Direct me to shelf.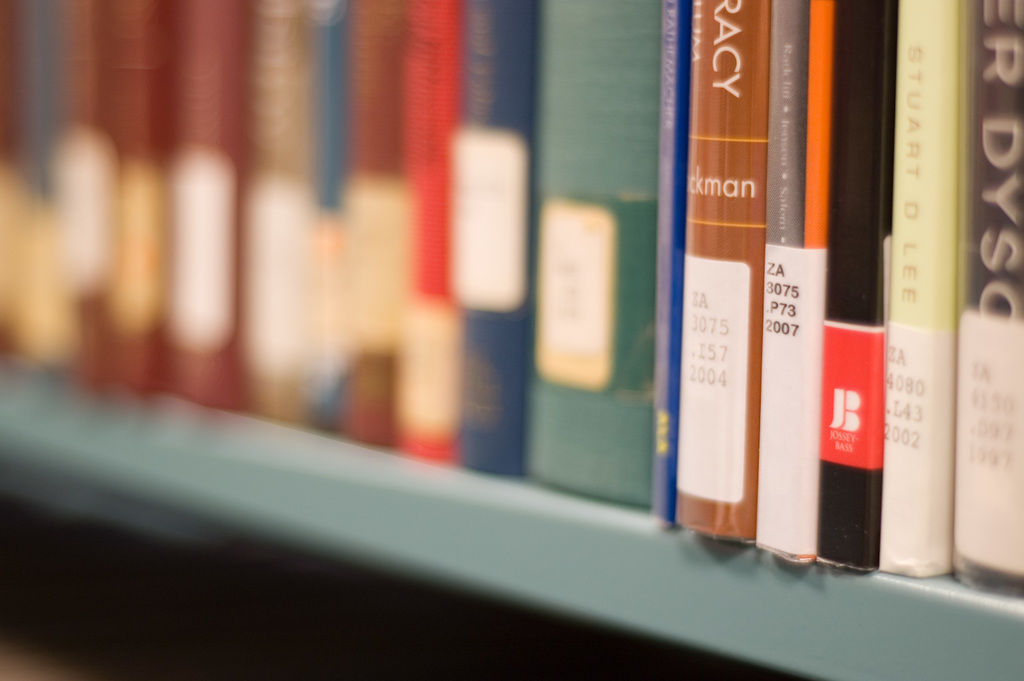
Direction: detection(0, 0, 1023, 680).
